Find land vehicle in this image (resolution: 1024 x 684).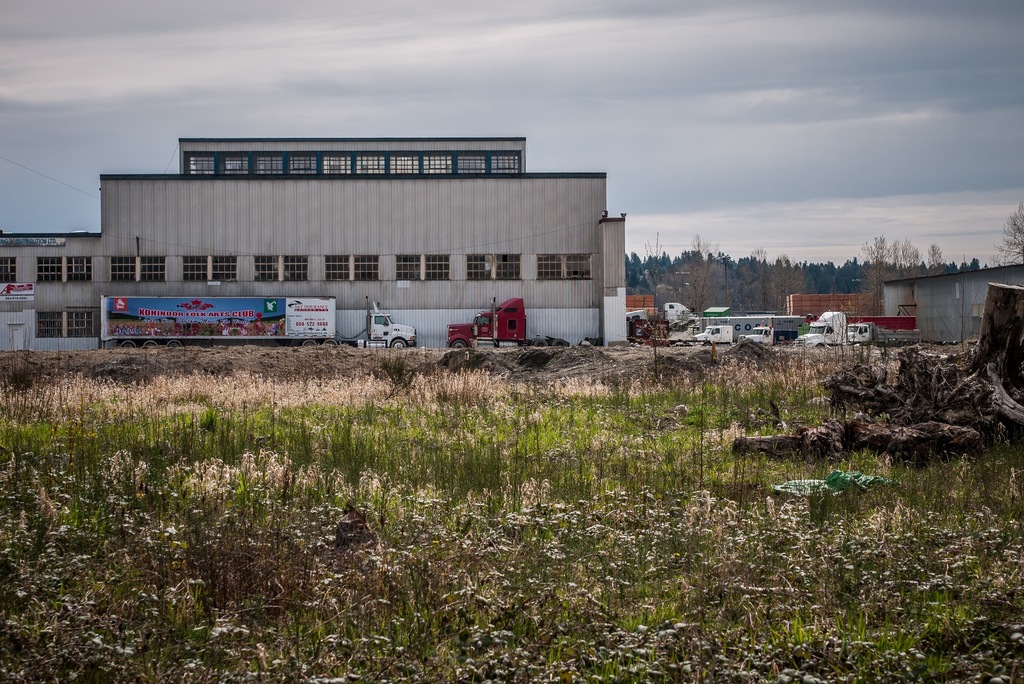
(851,322,915,345).
